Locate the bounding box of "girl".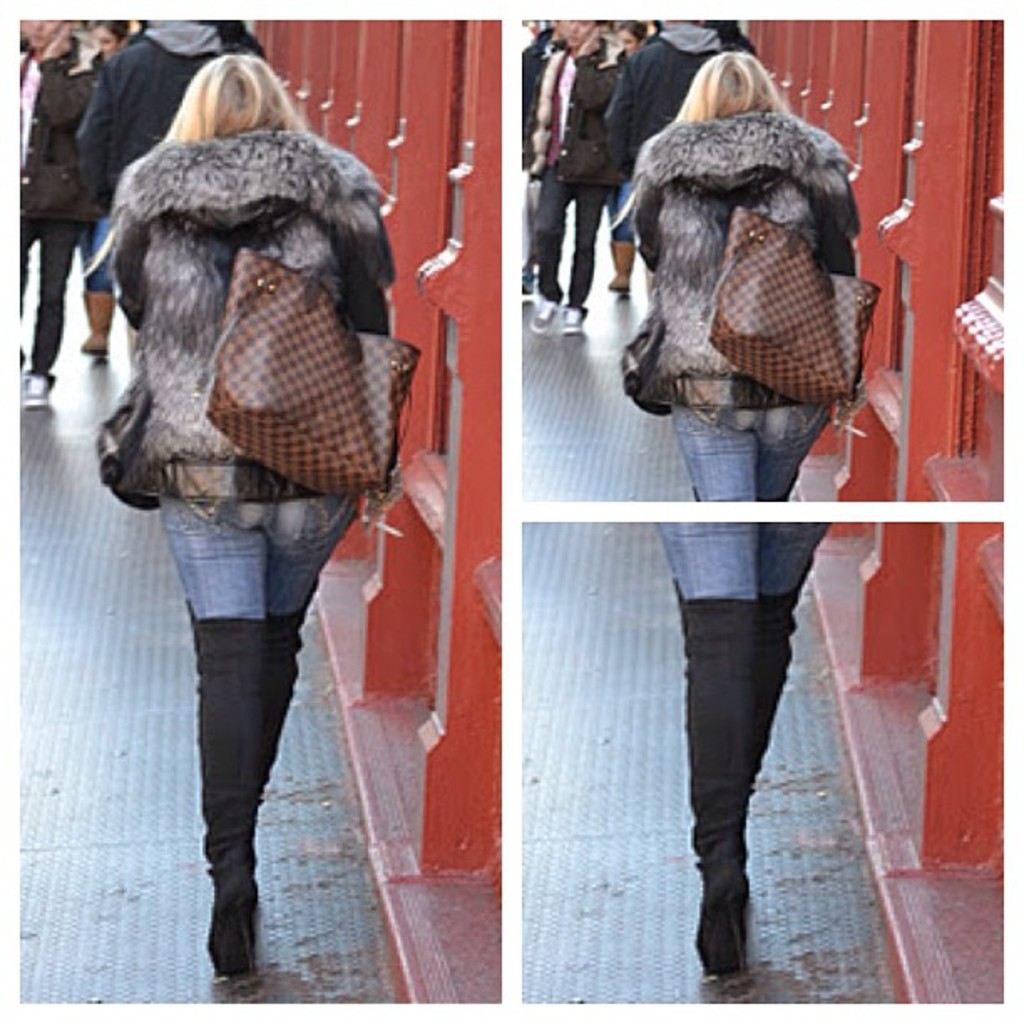
Bounding box: <region>656, 512, 838, 972</region>.
